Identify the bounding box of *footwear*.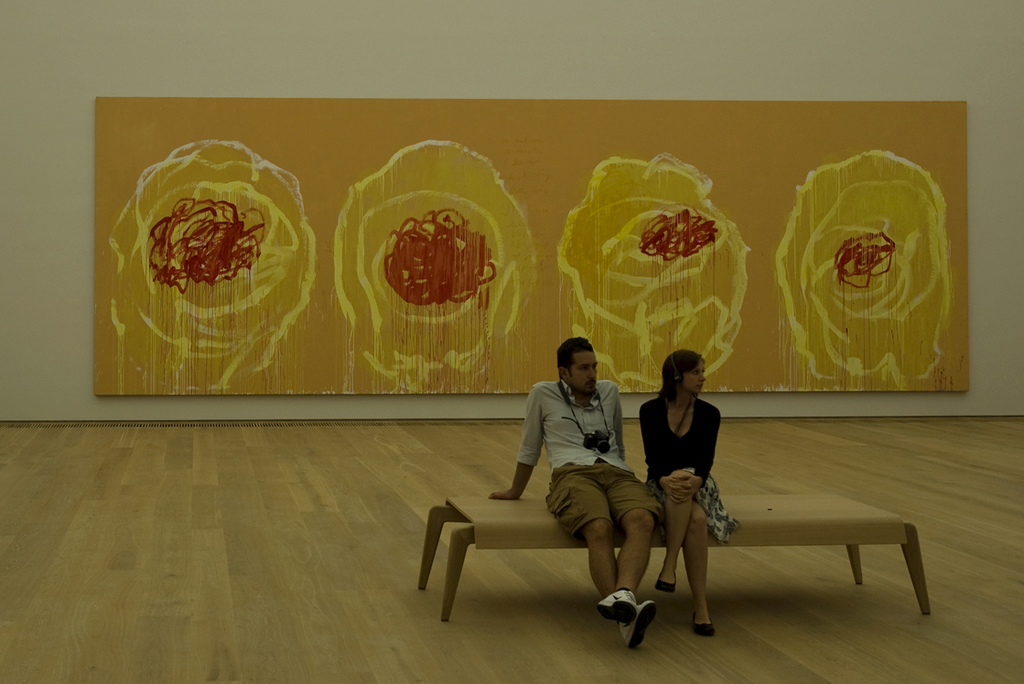
l=617, t=602, r=656, b=648.
